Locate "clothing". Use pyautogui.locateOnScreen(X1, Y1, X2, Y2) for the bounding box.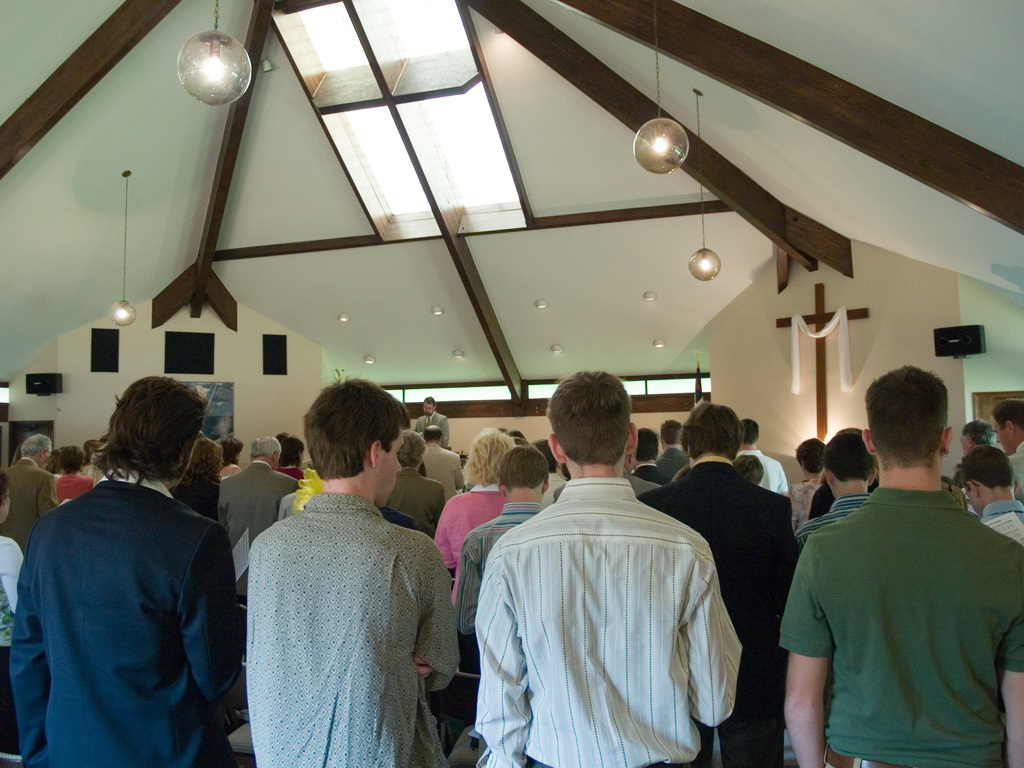
pyautogui.locateOnScreen(218, 455, 302, 604).
